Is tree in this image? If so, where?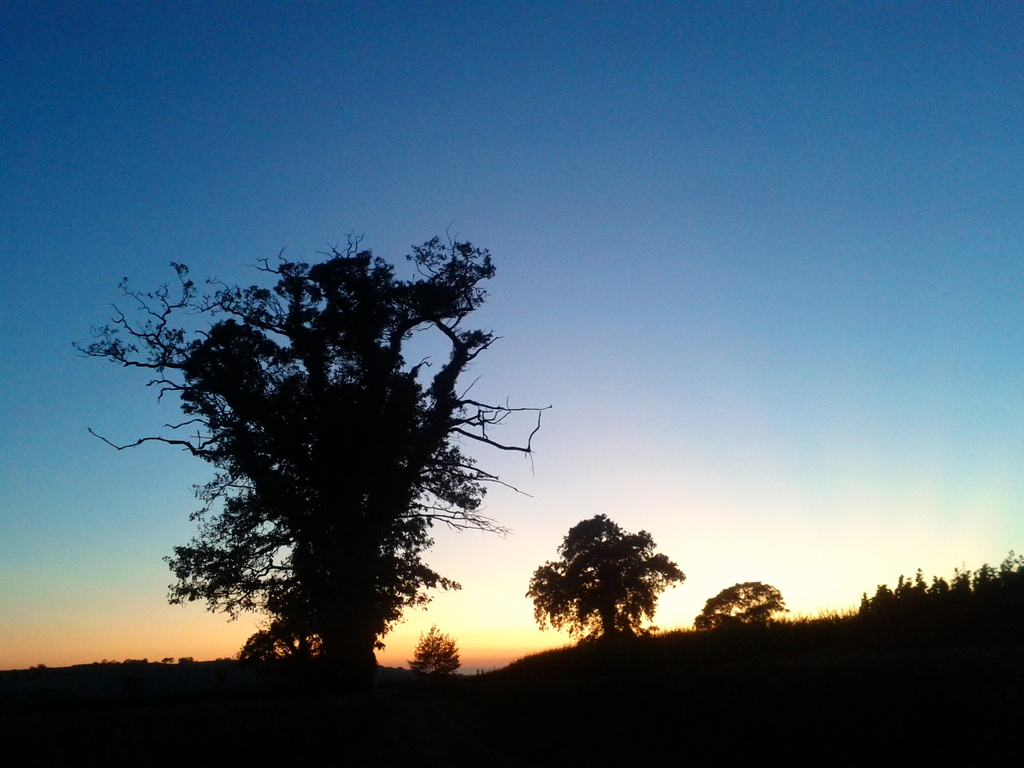
Yes, at [left=401, top=623, right=464, bottom=669].
